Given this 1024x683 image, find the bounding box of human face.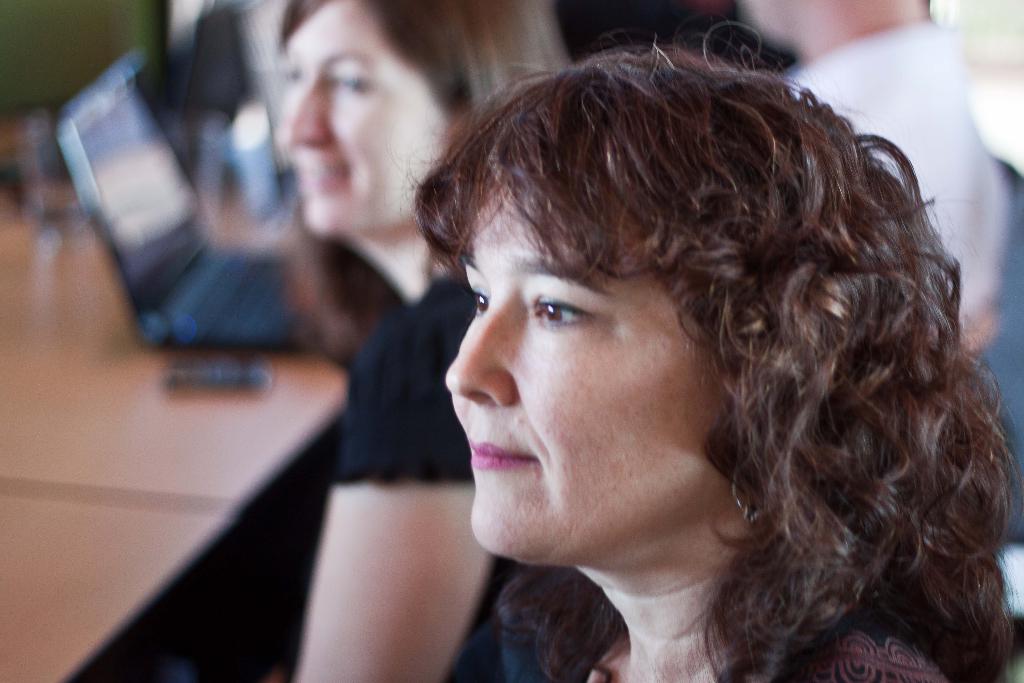
x1=287 y1=8 x2=448 y2=222.
